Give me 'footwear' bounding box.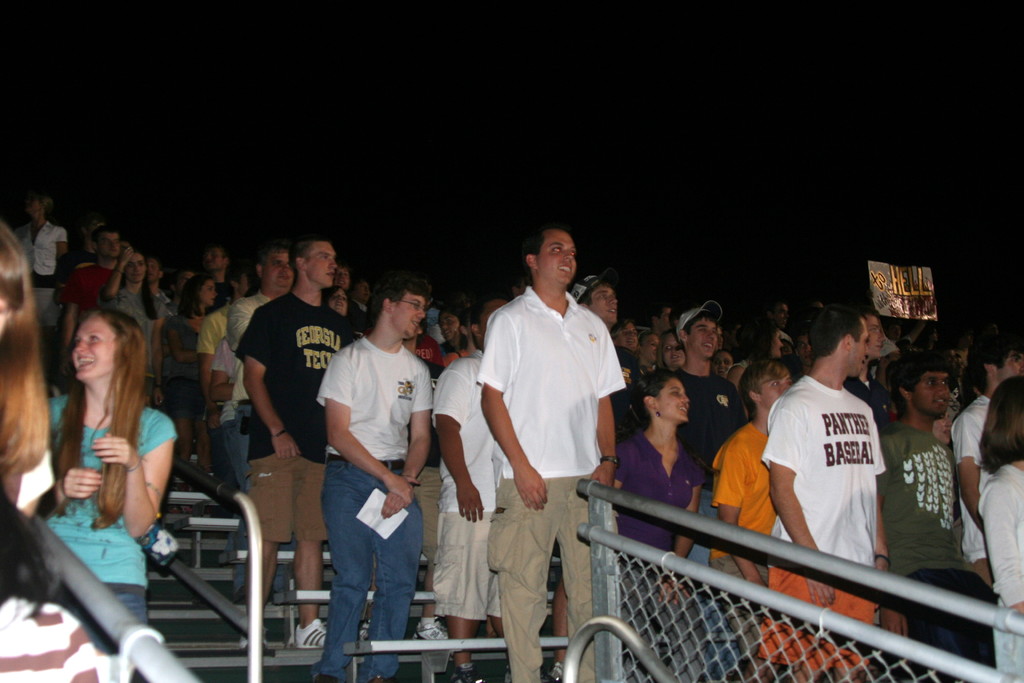
BBox(444, 652, 489, 682).
